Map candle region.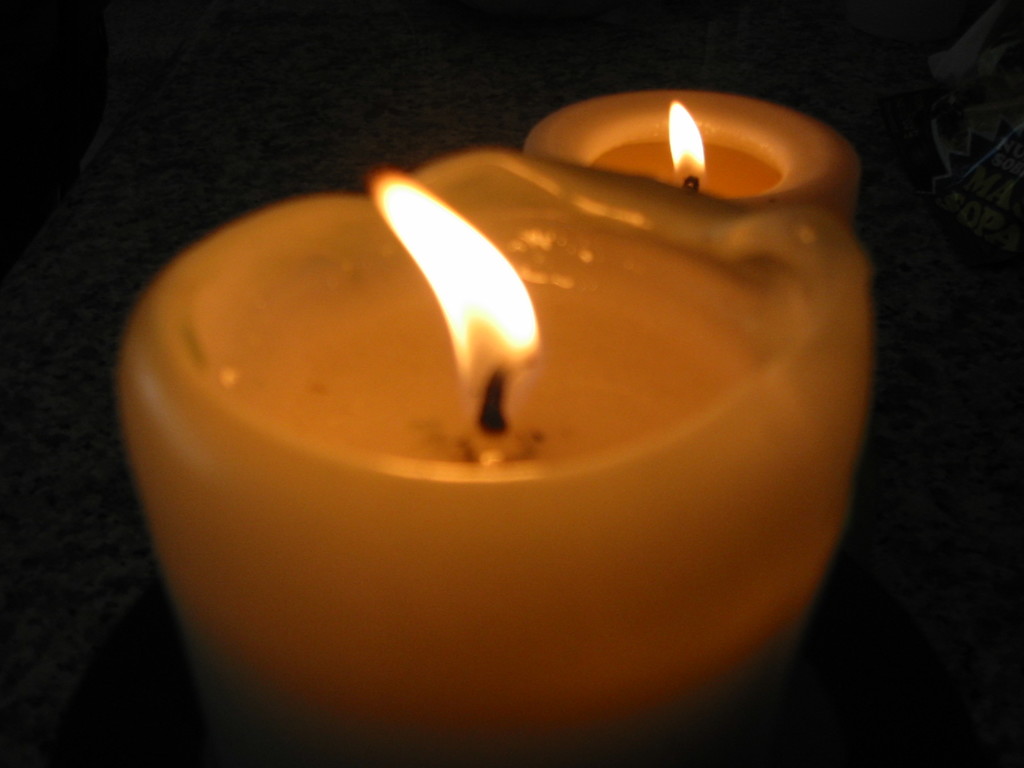
Mapped to Rect(524, 85, 860, 216).
